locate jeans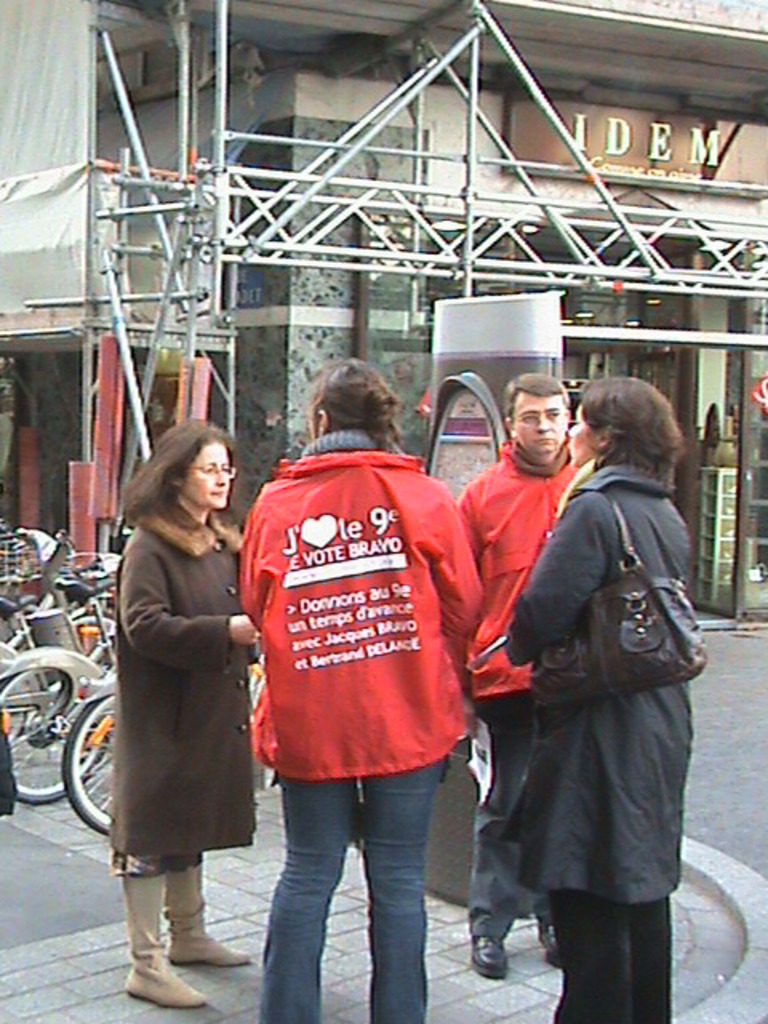
261/750/443/1022
